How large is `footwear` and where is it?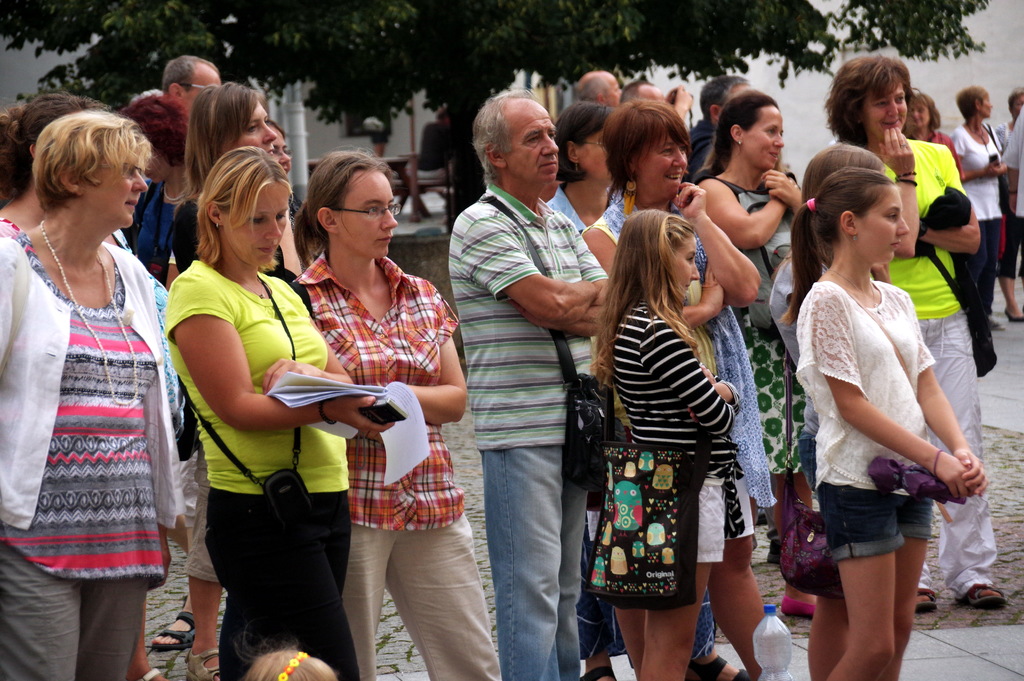
Bounding box: 917,587,936,612.
